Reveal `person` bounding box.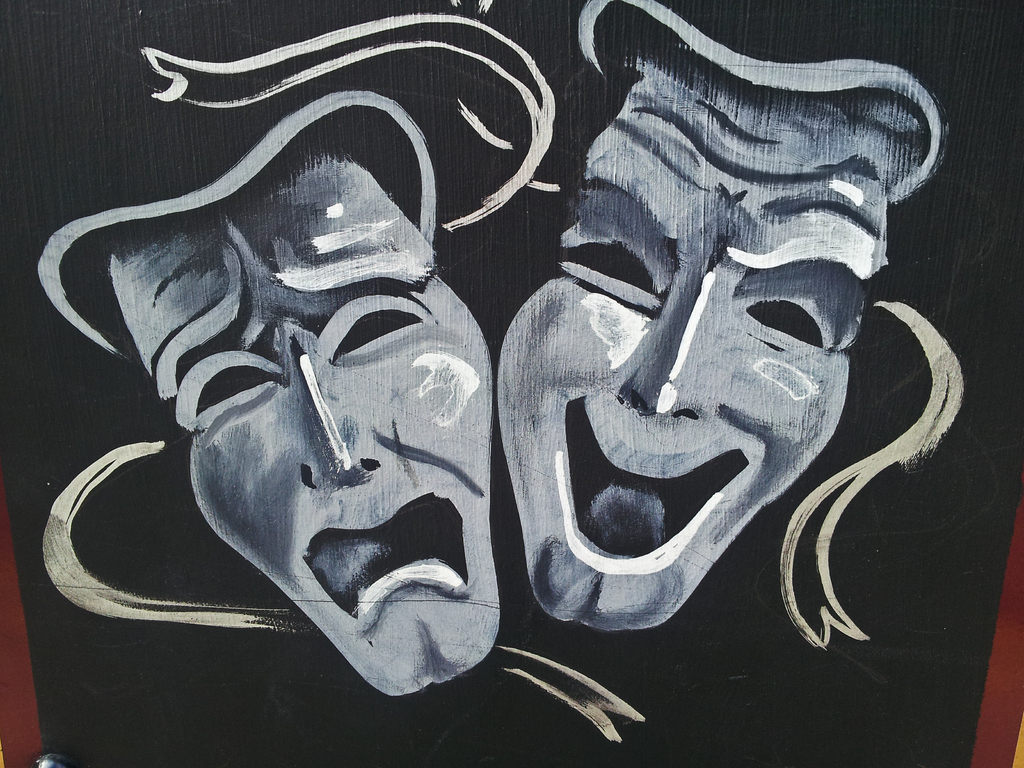
Revealed: {"left": 102, "top": 147, "right": 499, "bottom": 703}.
